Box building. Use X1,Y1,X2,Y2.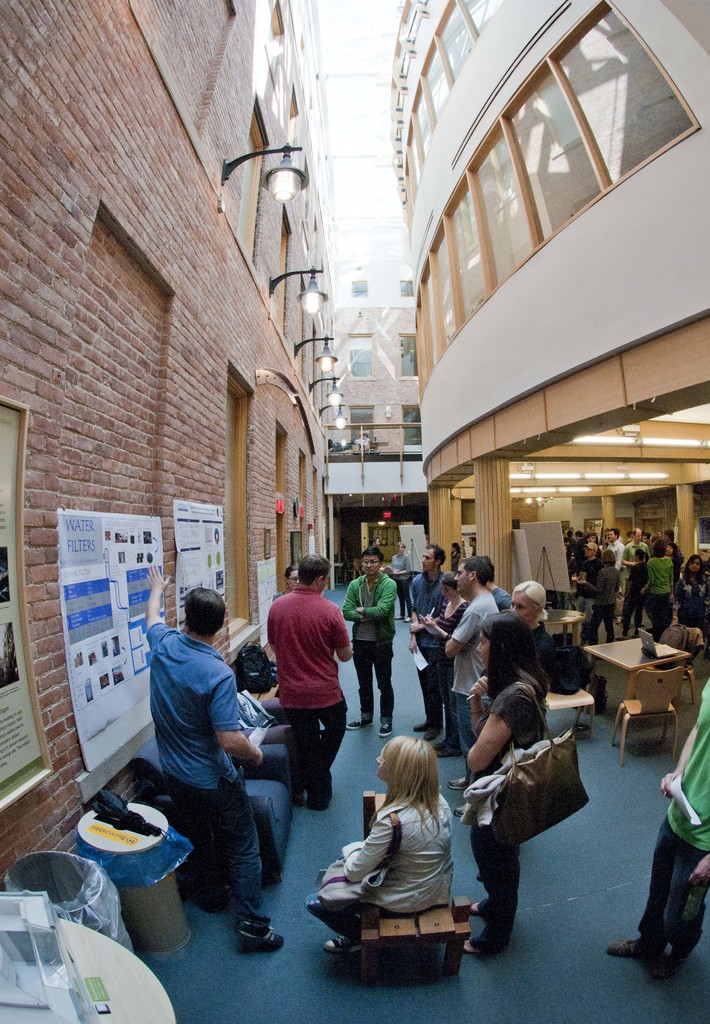
0,0,350,904.
